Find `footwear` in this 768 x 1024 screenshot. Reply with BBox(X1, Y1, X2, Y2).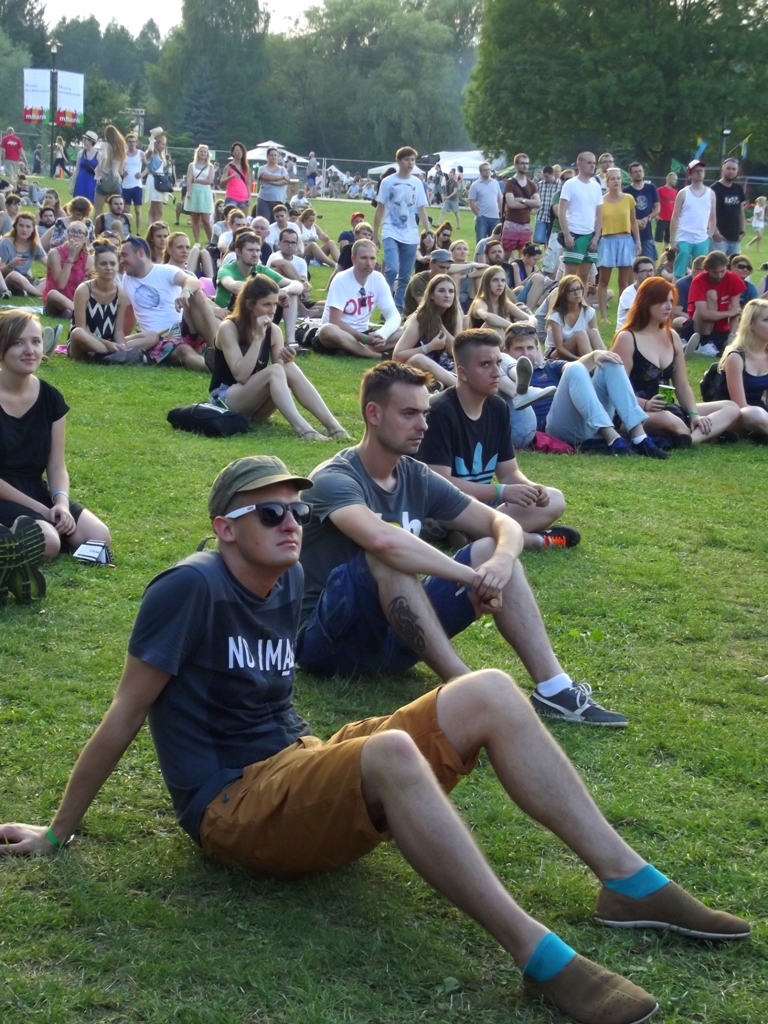
BBox(330, 423, 357, 440).
